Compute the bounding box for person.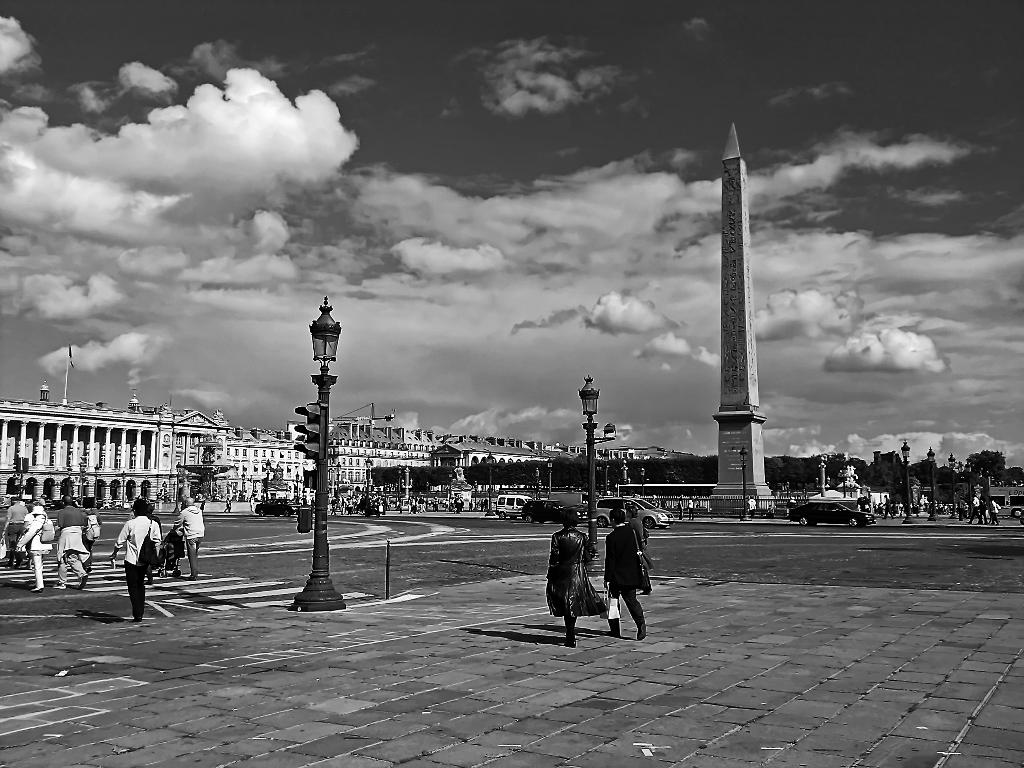
left=624, top=502, right=651, bottom=593.
